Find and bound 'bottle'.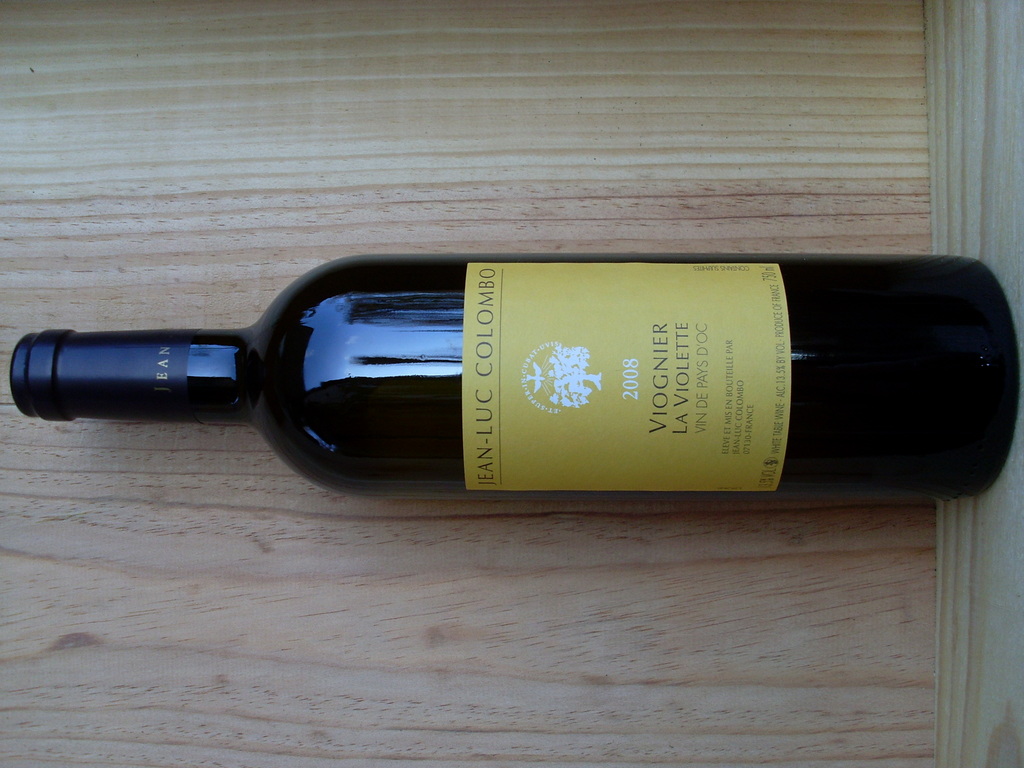
Bound: 0/246/1007/493.
